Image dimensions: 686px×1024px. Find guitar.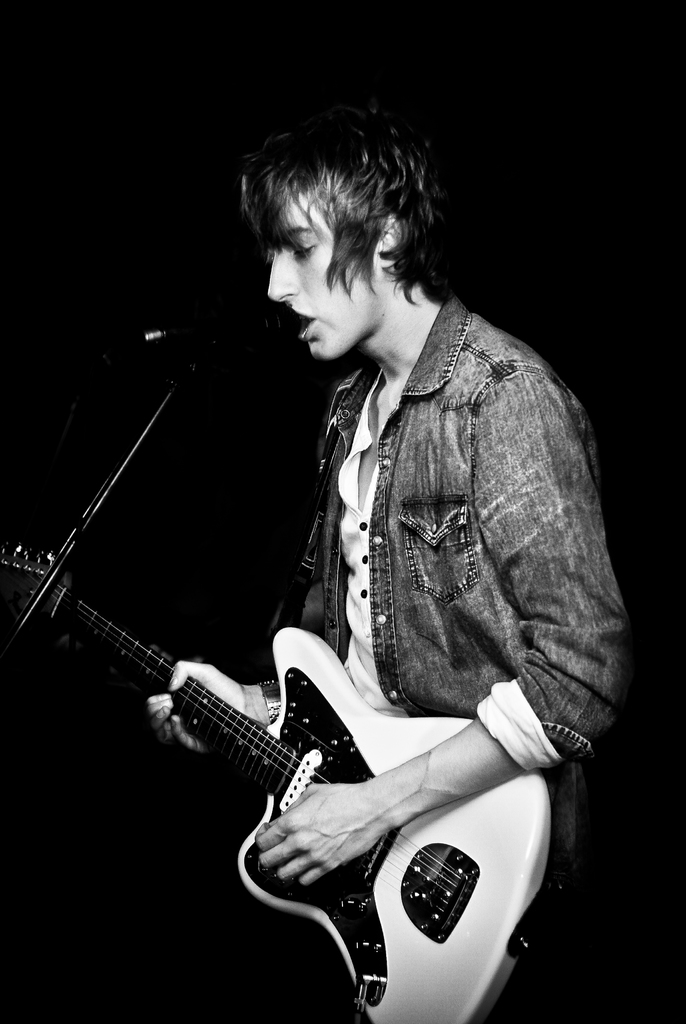
{"left": 24, "top": 550, "right": 482, "bottom": 979}.
